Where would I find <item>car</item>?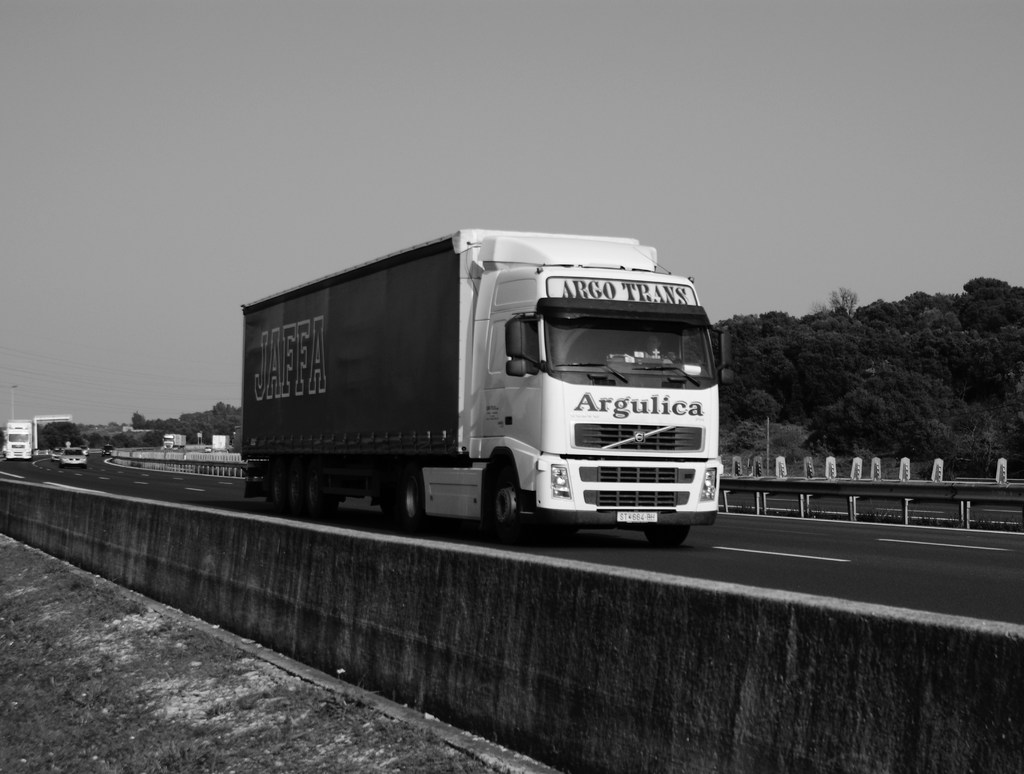
At BBox(60, 447, 88, 468).
